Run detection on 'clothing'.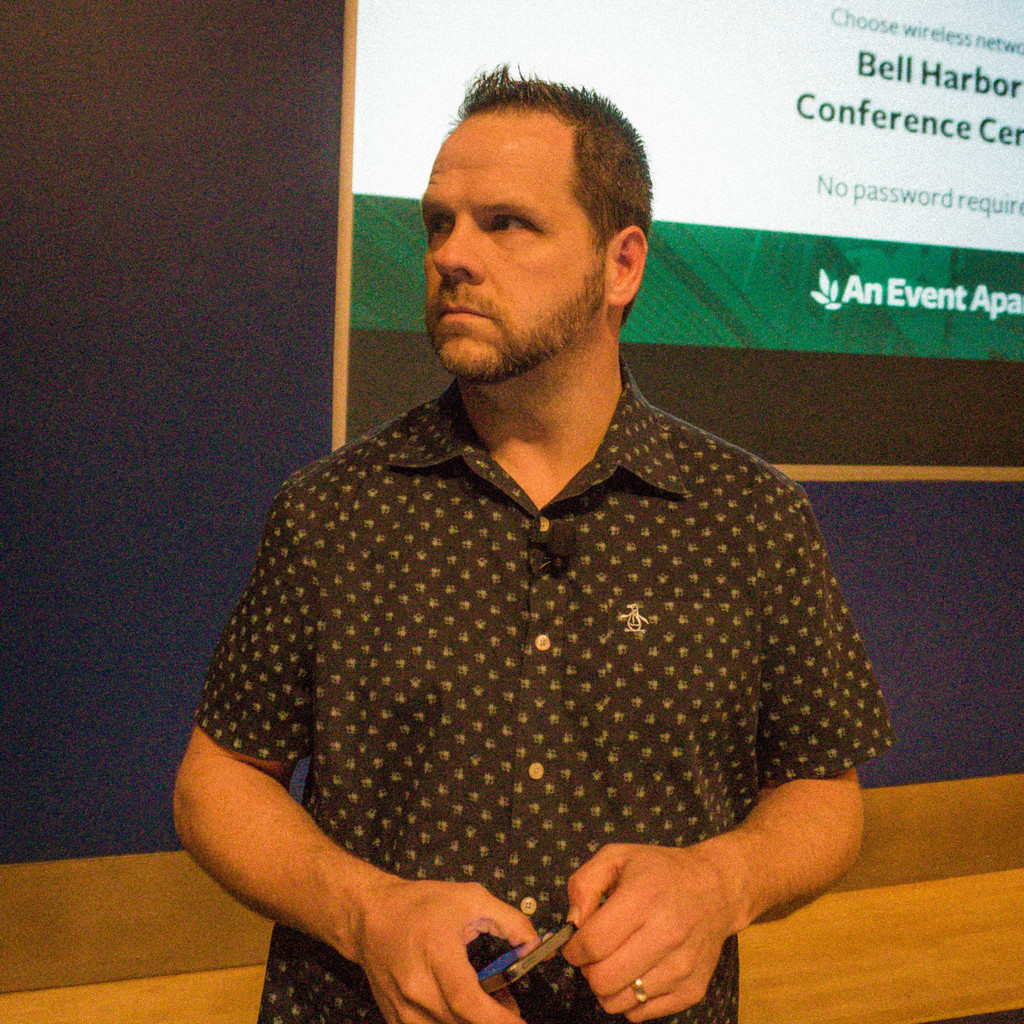
Result: <box>198,371,900,1023</box>.
